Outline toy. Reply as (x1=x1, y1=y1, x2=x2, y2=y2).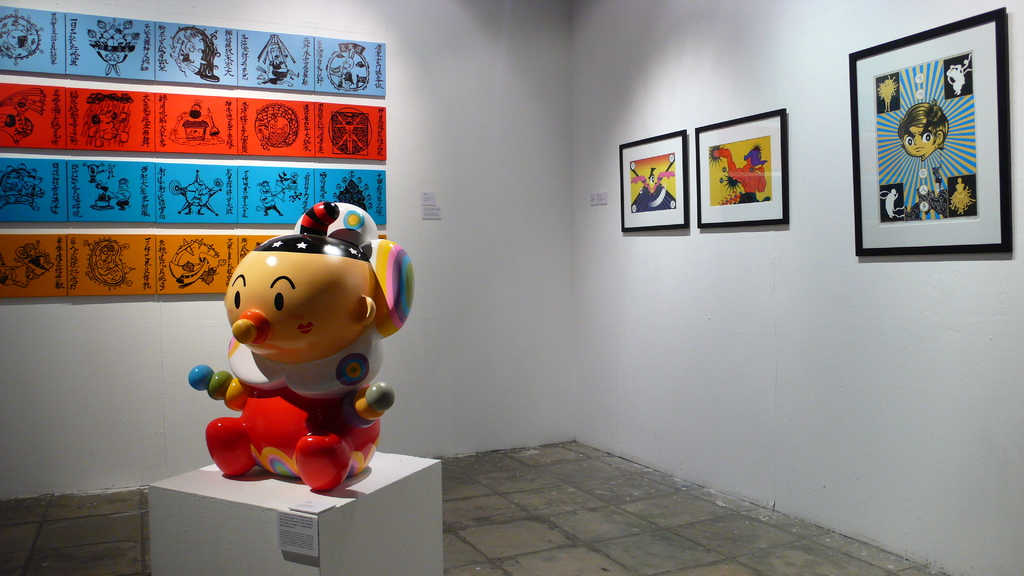
(x1=188, y1=193, x2=399, y2=500).
